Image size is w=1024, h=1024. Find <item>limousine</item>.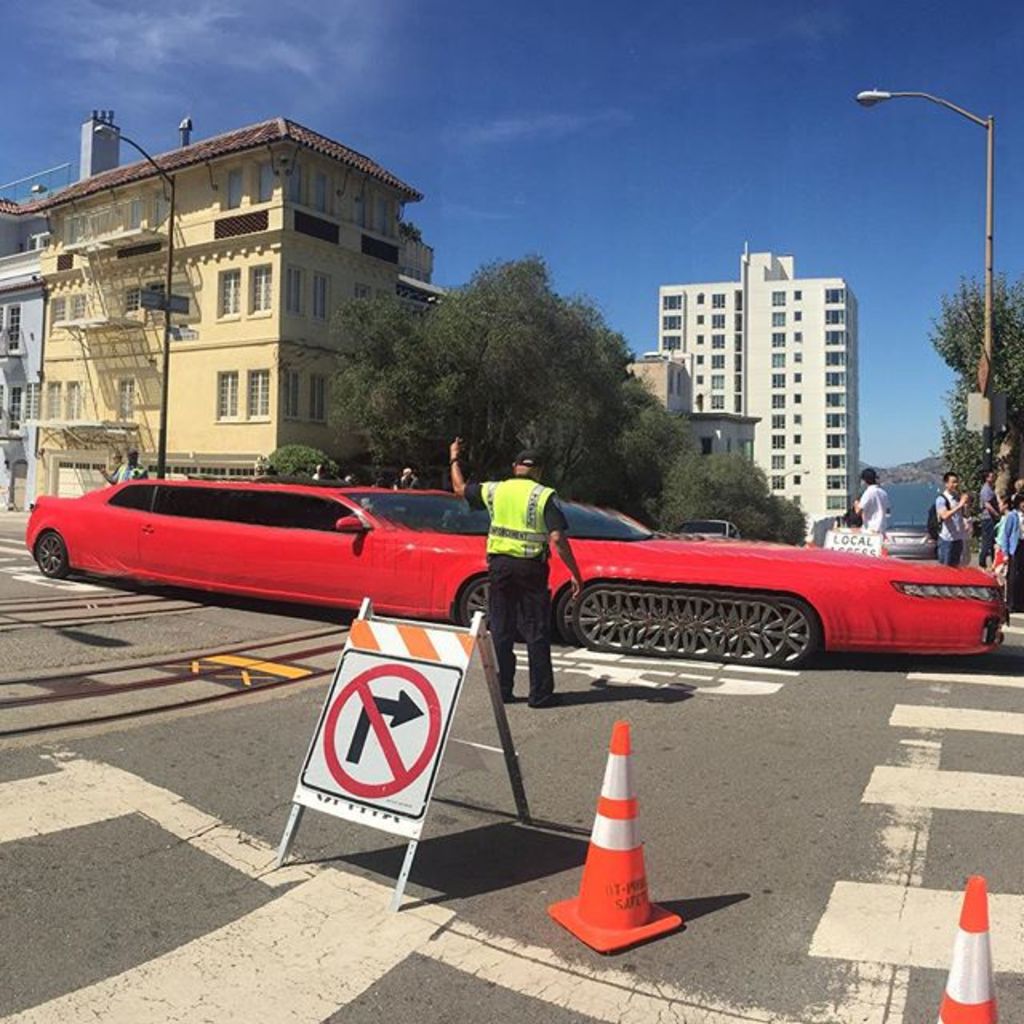
bbox=[0, 451, 966, 688].
